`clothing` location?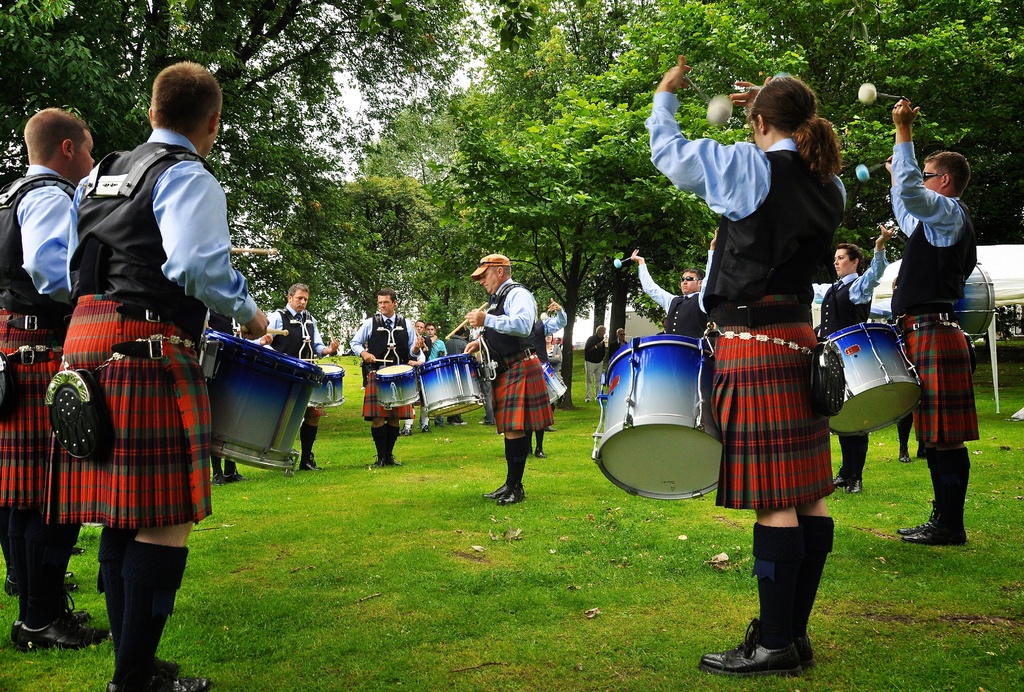
[left=269, top=305, right=326, bottom=422]
